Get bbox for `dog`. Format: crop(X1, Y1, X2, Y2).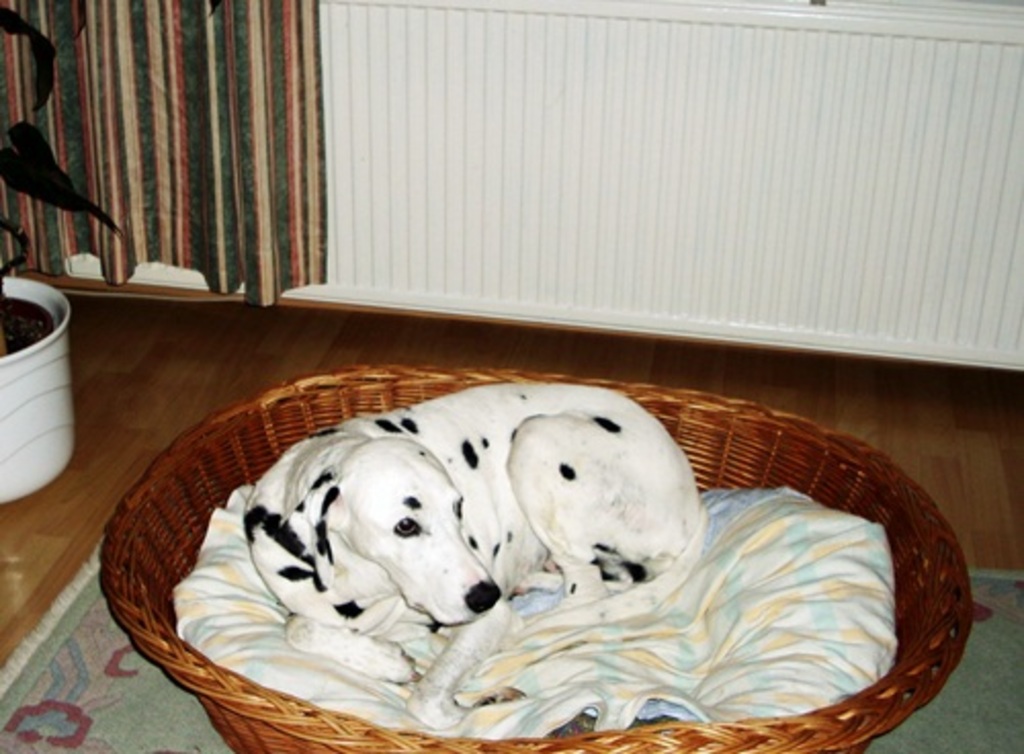
crop(242, 379, 711, 729).
